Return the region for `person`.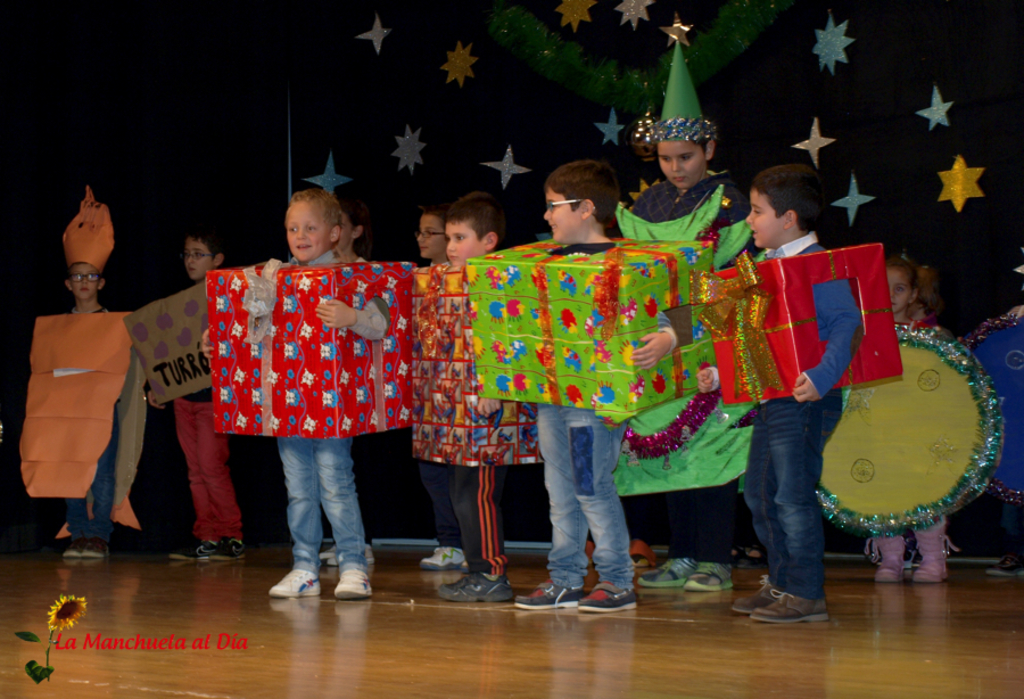
<region>438, 184, 507, 600</region>.
